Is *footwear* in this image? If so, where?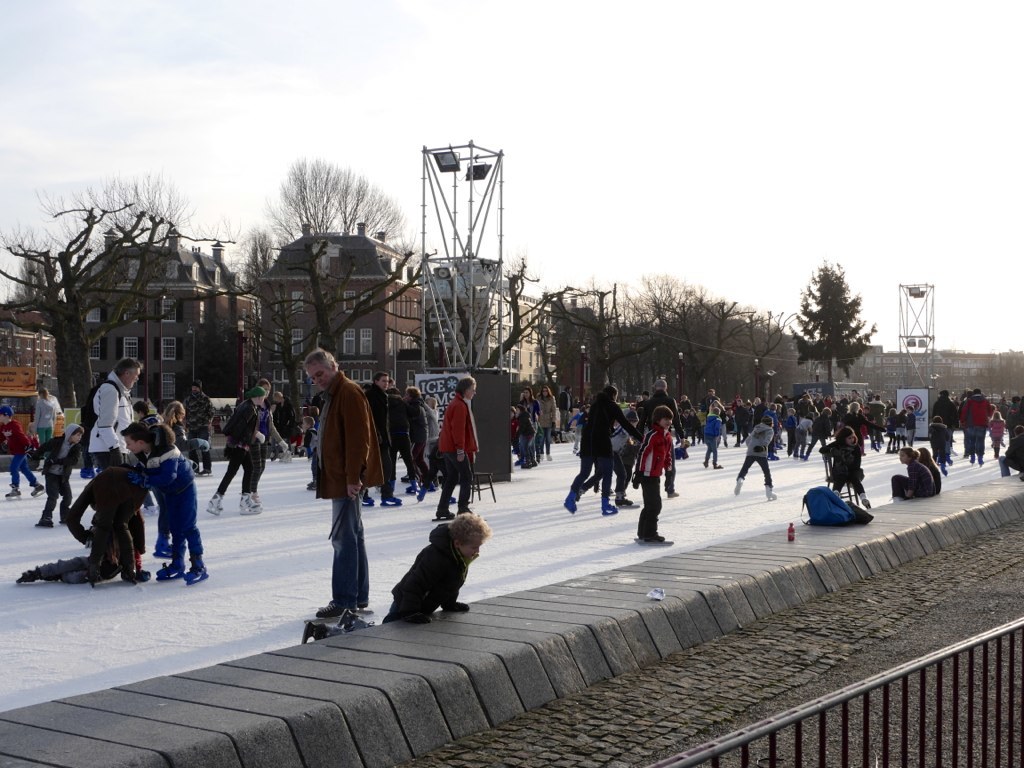
Yes, at (30, 481, 46, 491).
